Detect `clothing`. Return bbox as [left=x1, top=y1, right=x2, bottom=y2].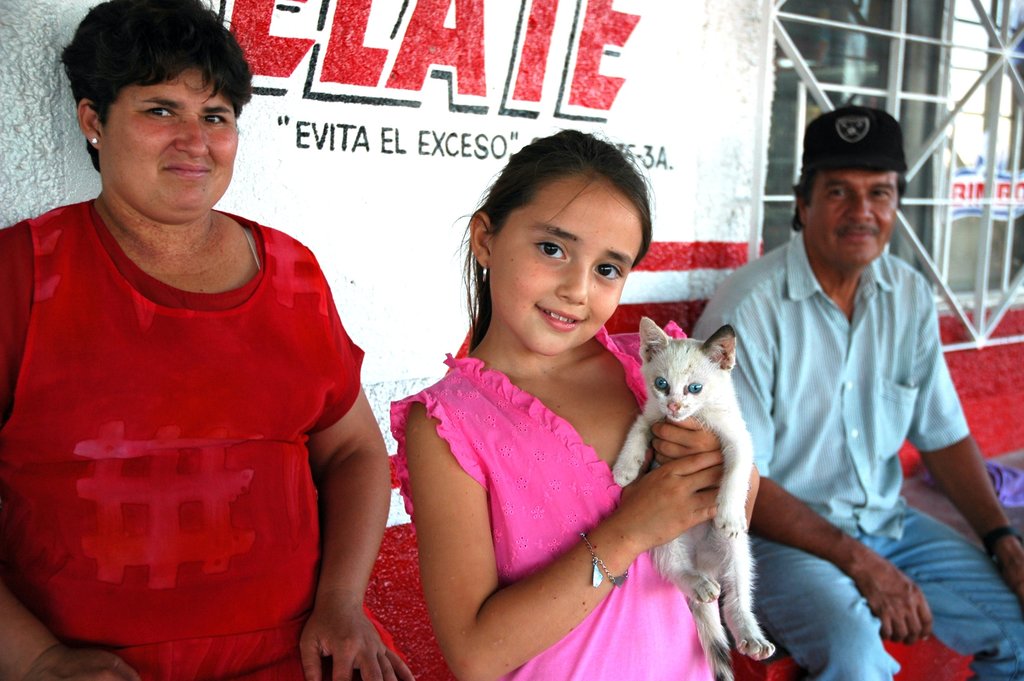
[left=0, top=199, right=371, bottom=680].
